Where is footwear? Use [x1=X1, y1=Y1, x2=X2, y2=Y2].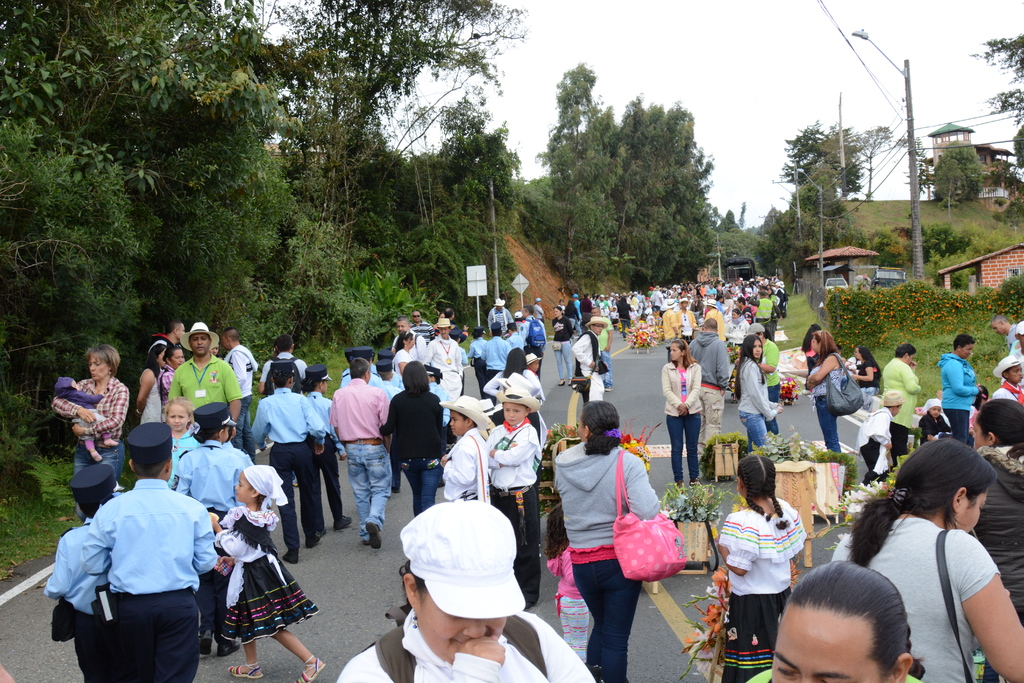
[x1=215, y1=639, x2=240, y2=657].
